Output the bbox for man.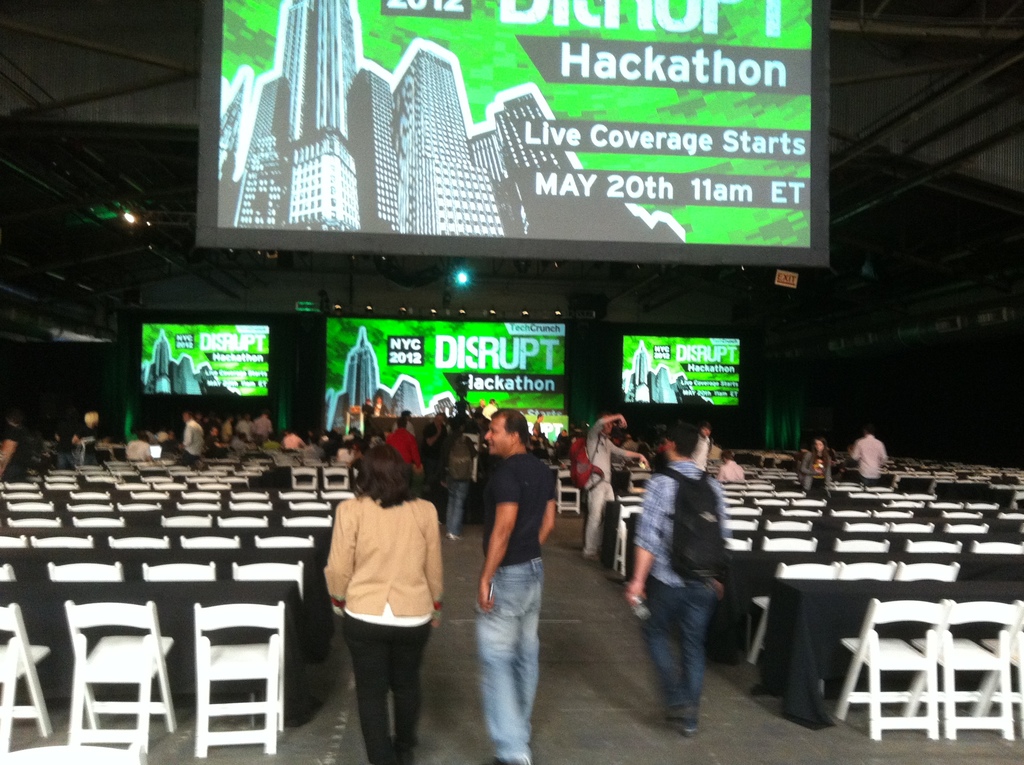
{"left": 422, "top": 413, "right": 452, "bottom": 524}.
